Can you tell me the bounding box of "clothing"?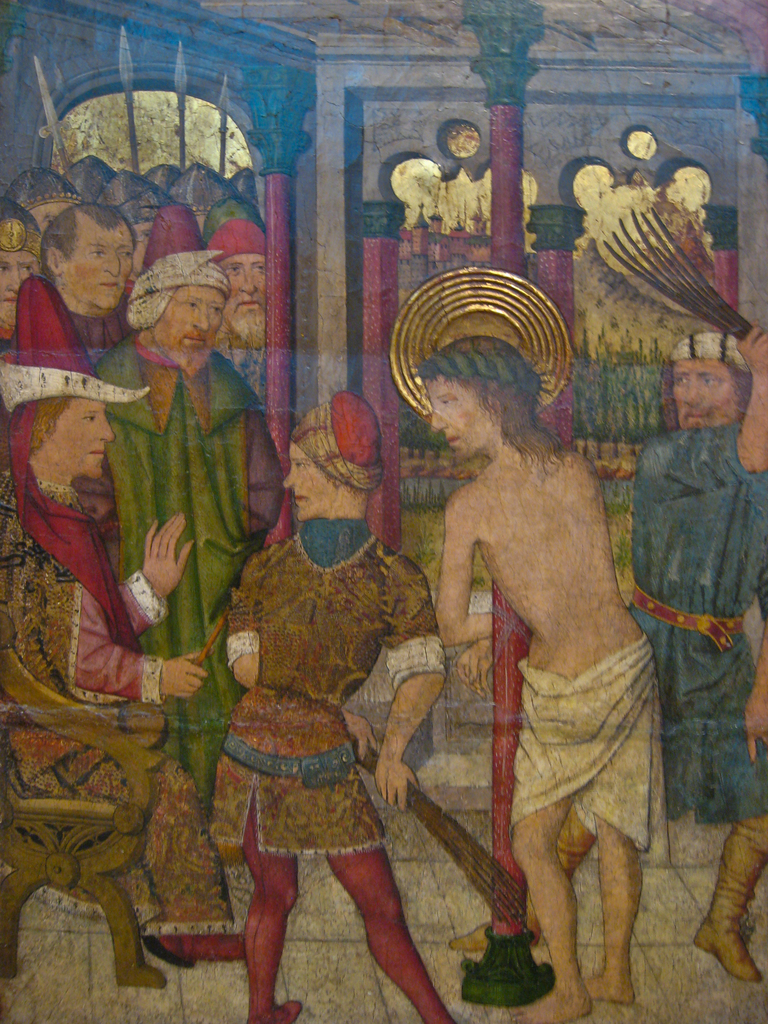
region(84, 330, 269, 810).
